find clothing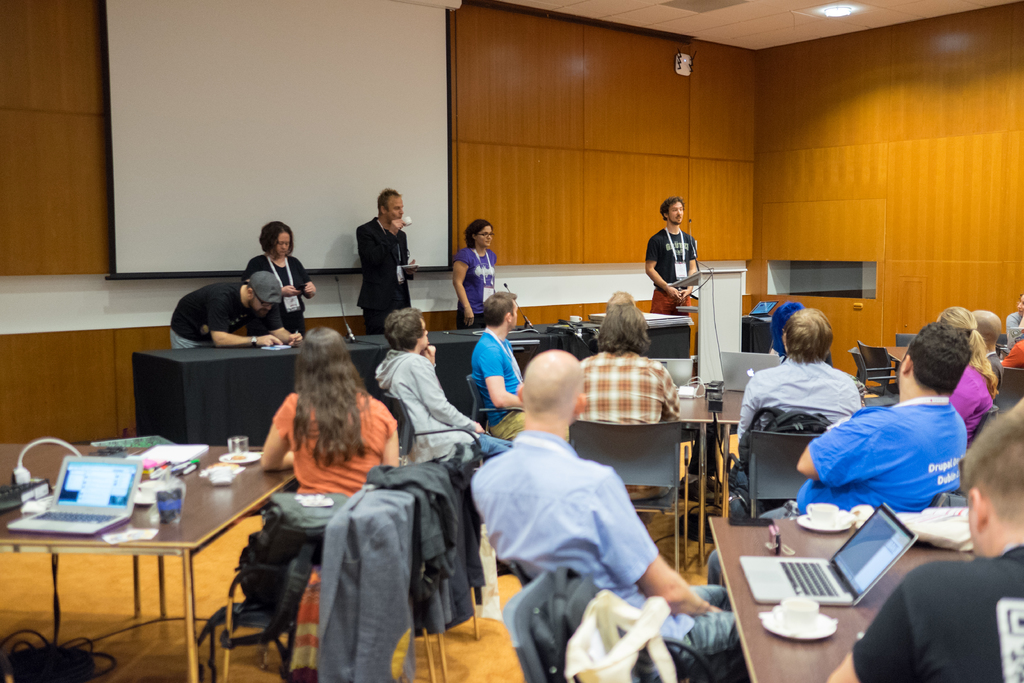
BBox(738, 355, 858, 483)
